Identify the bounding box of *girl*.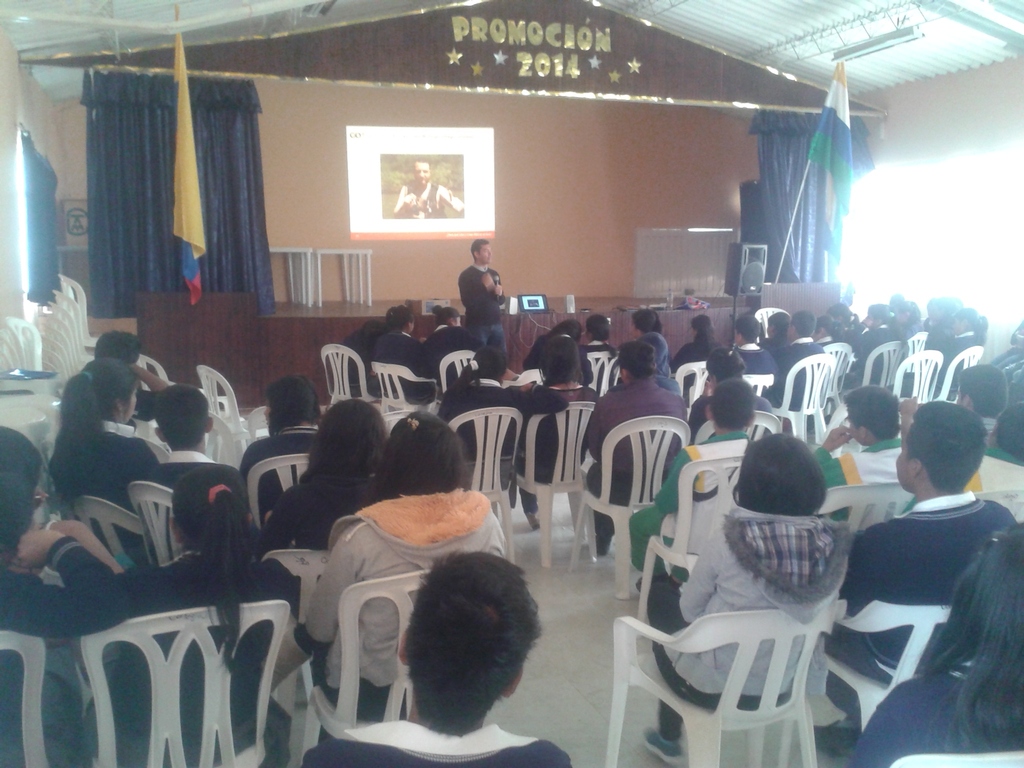
rect(0, 429, 135, 765).
